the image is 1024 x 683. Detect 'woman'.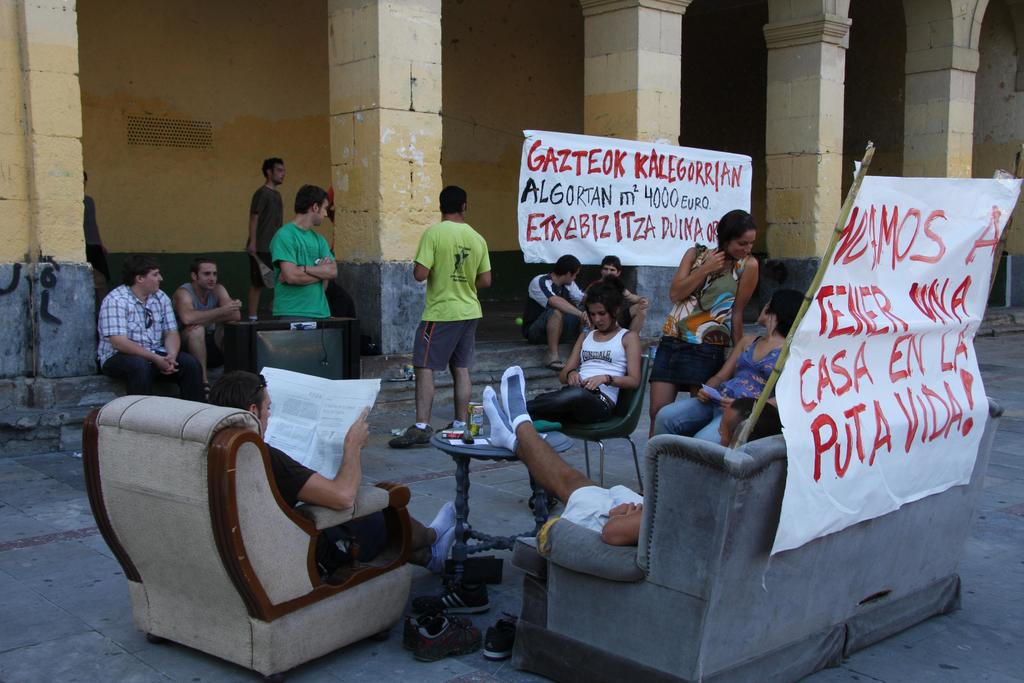
Detection: box(649, 211, 758, 423).
